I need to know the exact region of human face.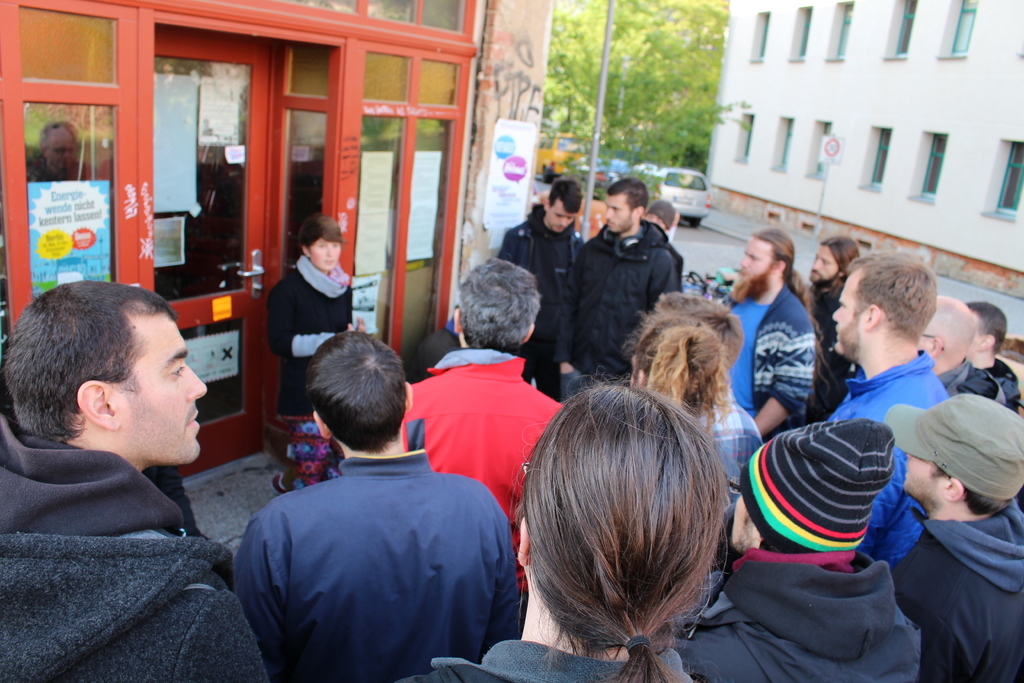
Region: Rect(548, 201, 577, 229).
